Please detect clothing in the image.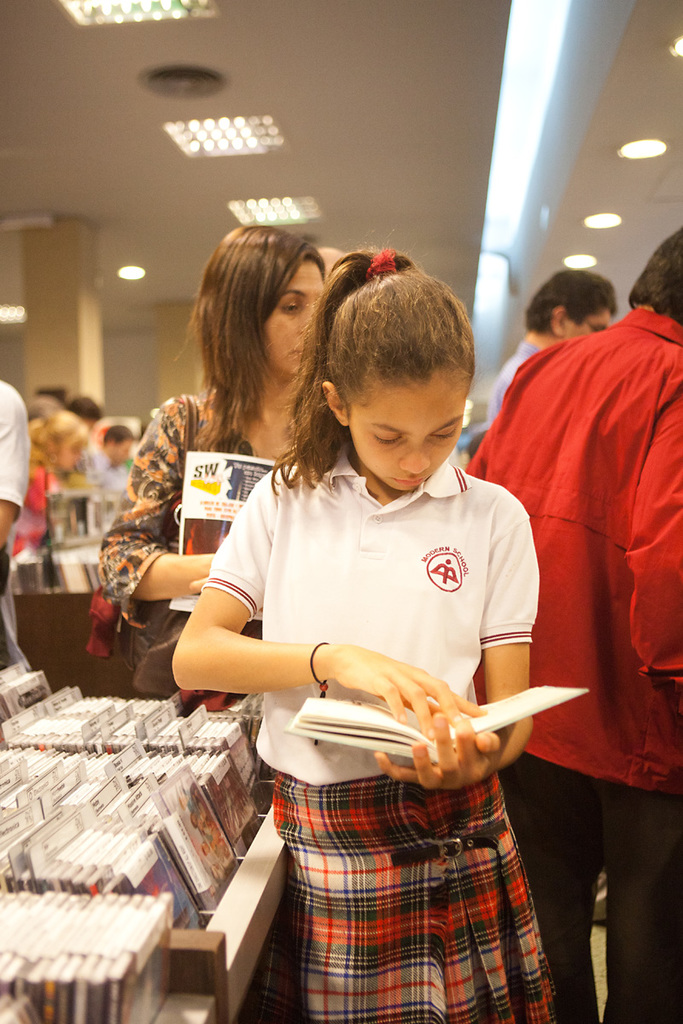
[x1=1, y1=367, x2=29, y2=596].
